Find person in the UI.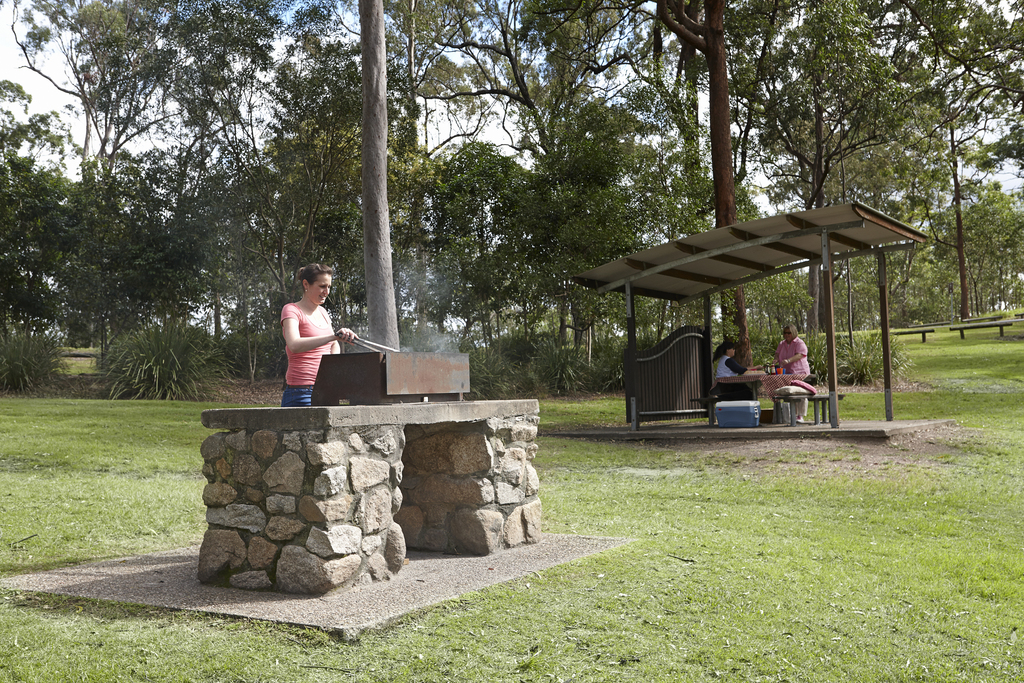
UI element at 714, 342, 764, 378.
